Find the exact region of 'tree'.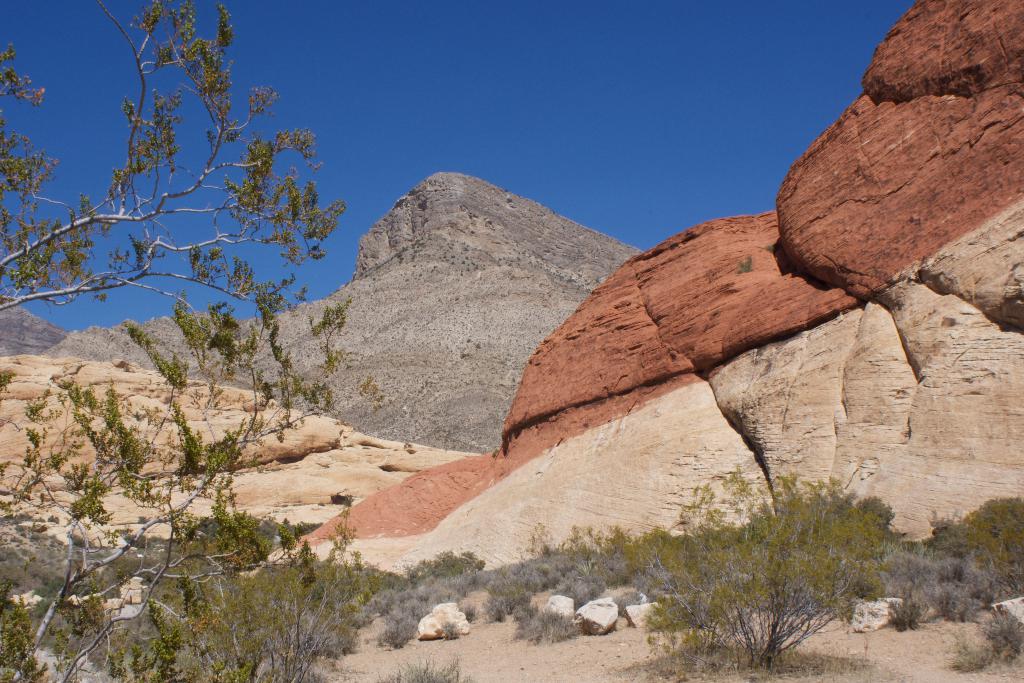
Exact region: {"x1": 0, "y1": 0, "x2": 383, "y2": 682}.
